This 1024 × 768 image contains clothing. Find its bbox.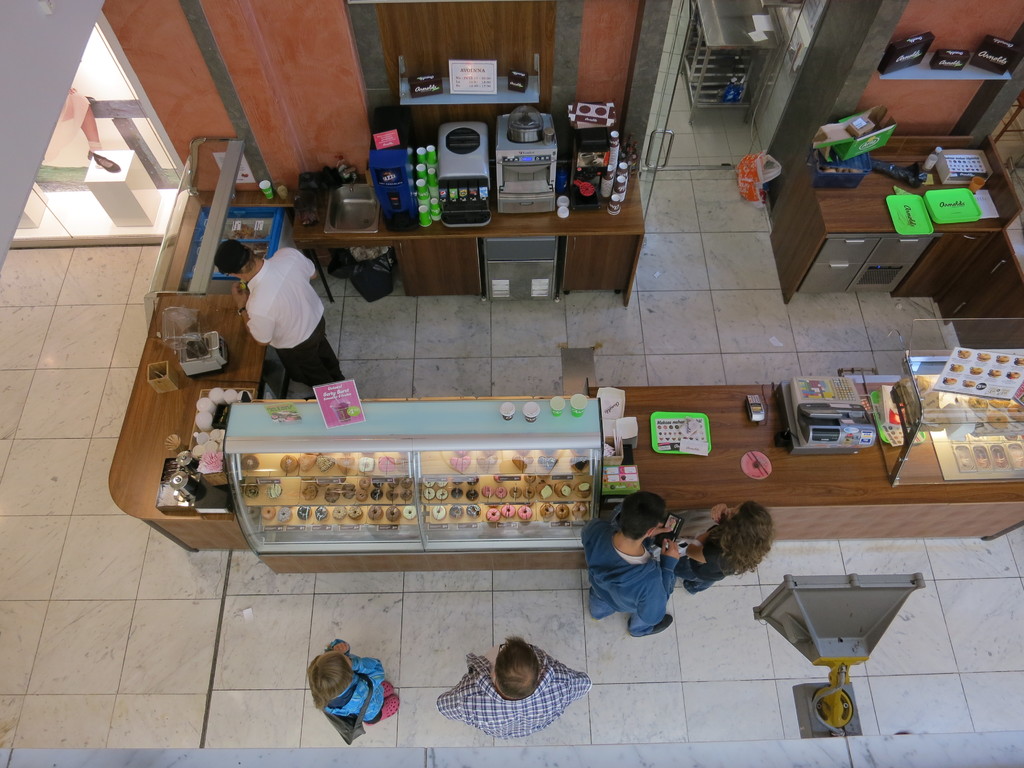
(left=324, top=638, right=399, bottom=731).
